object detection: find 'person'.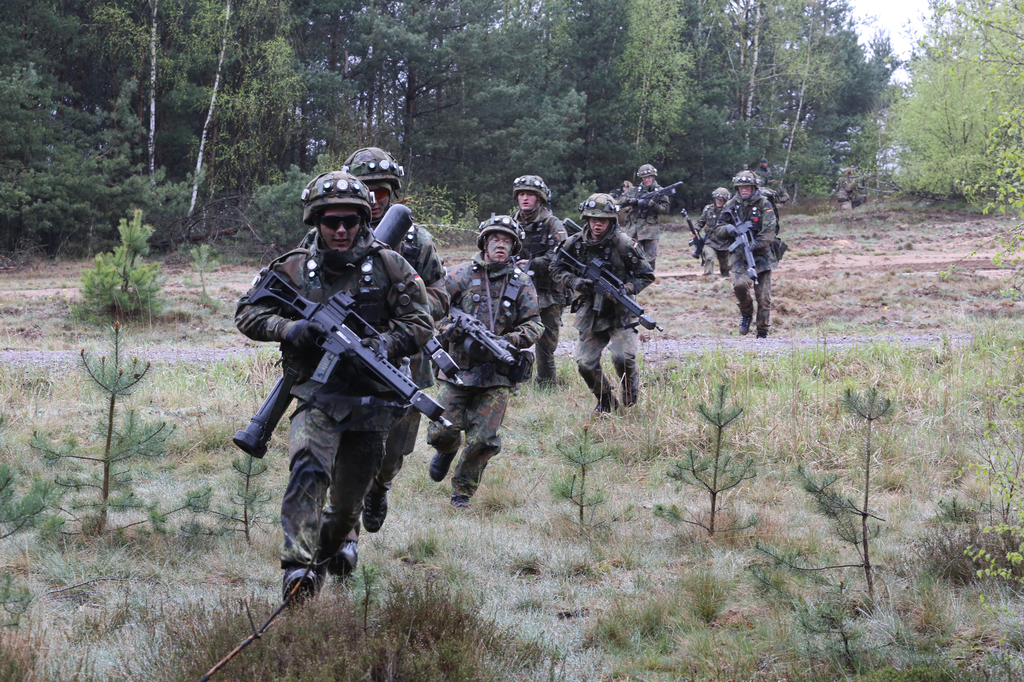
[493,169,572,388].
